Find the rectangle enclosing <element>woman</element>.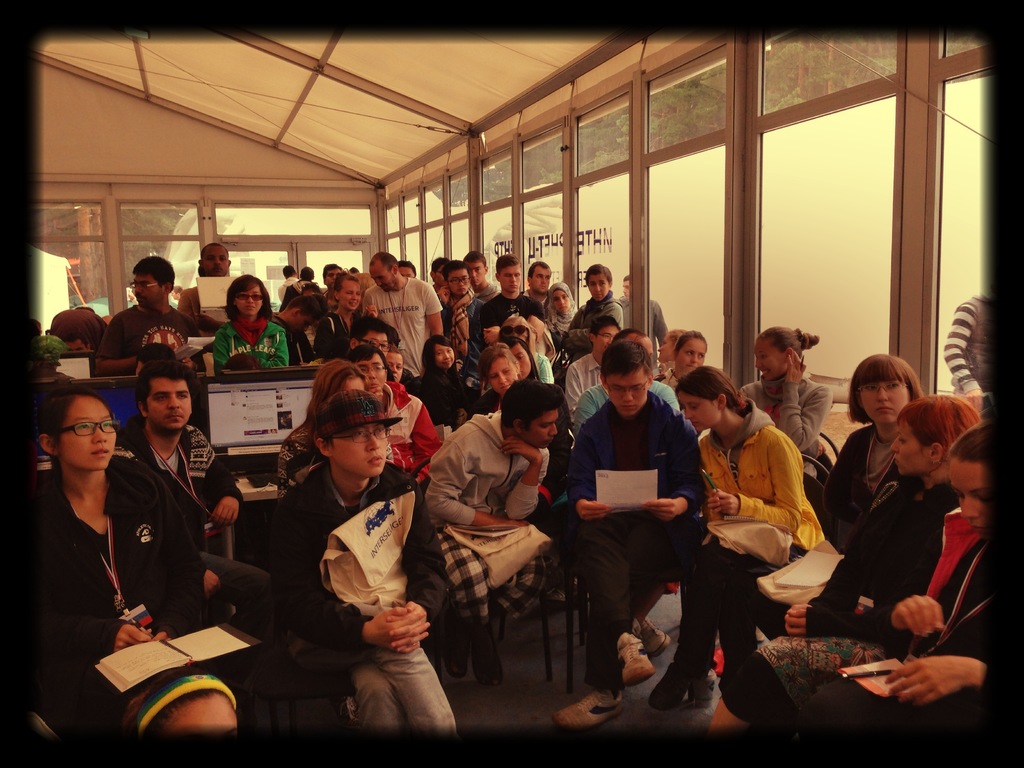
left=672, top=364, right=831, bottom=727.
